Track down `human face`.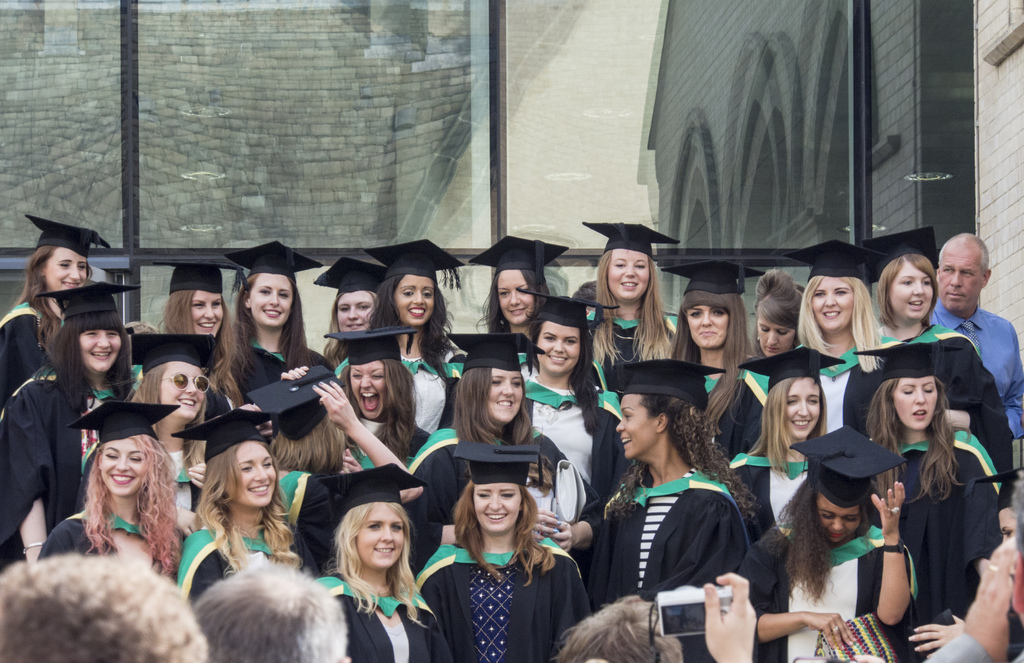
Tracked to l=474, t=484, r=518, b=537.
